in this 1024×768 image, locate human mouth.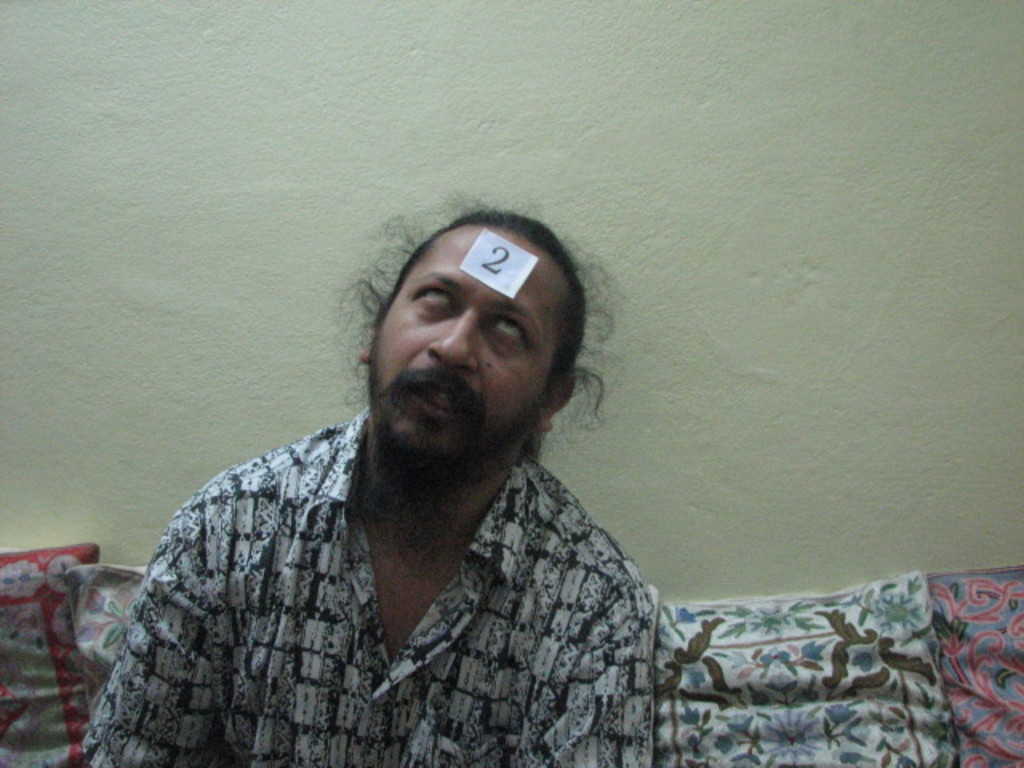
Bounding box: Rect(390, 368, 483, 432).
